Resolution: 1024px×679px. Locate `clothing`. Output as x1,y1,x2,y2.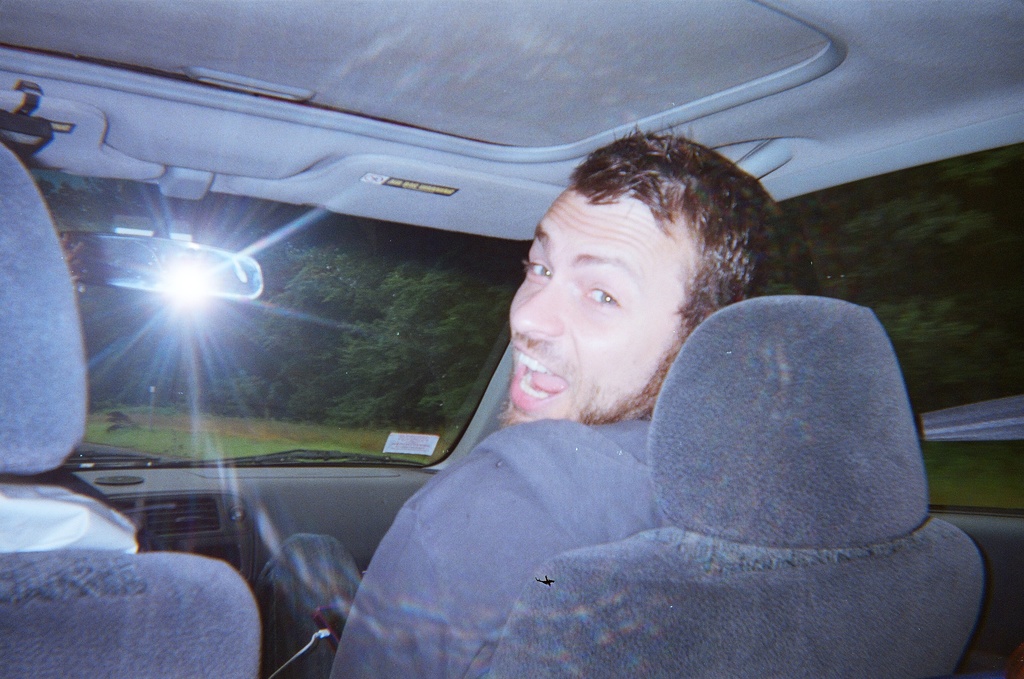
331,418,667,678.
